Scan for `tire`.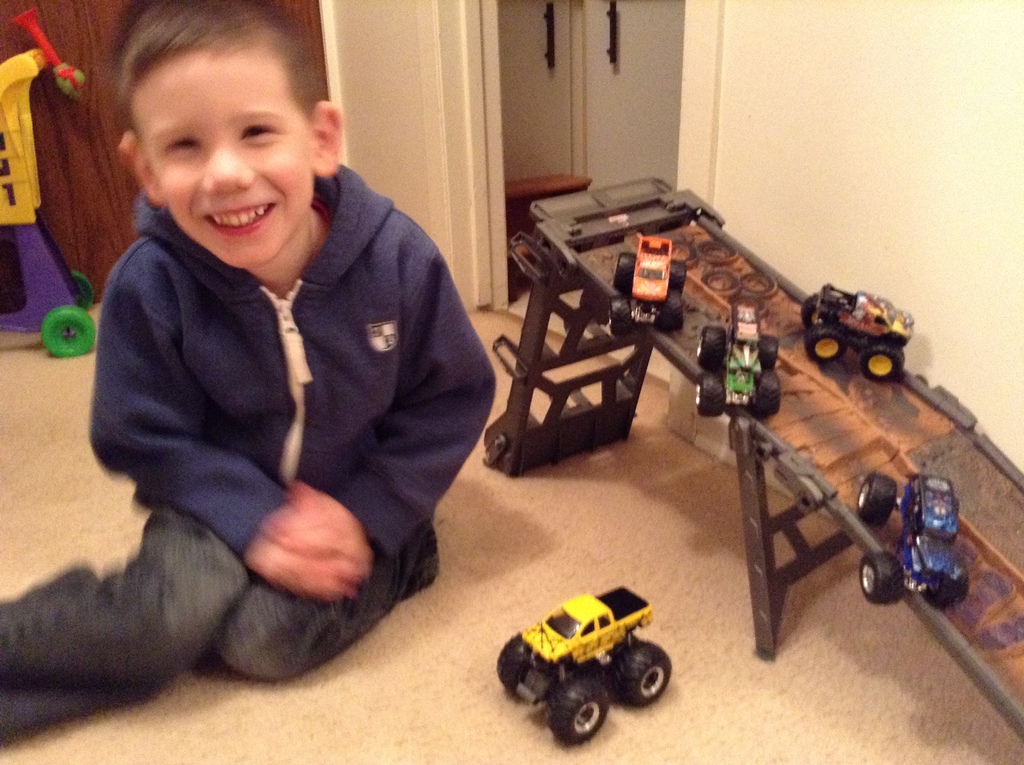
Scan result: x1=696 y1=372 x2=723 y2=422.
